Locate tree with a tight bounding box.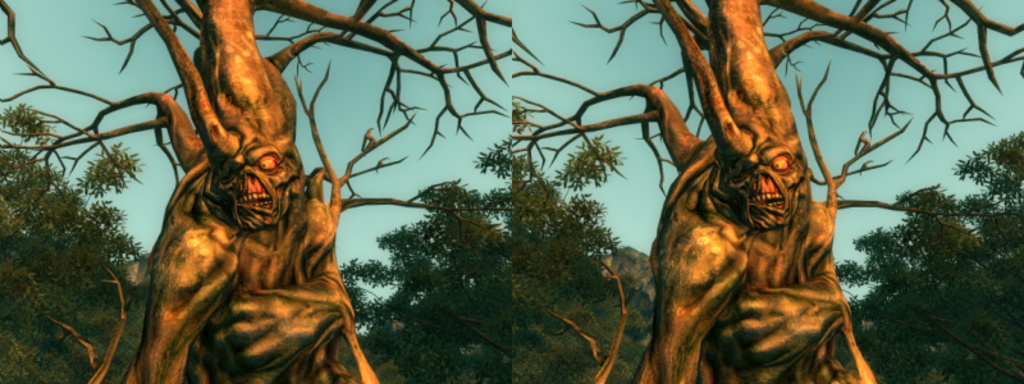
detection(511, 0, 1023, 383).
